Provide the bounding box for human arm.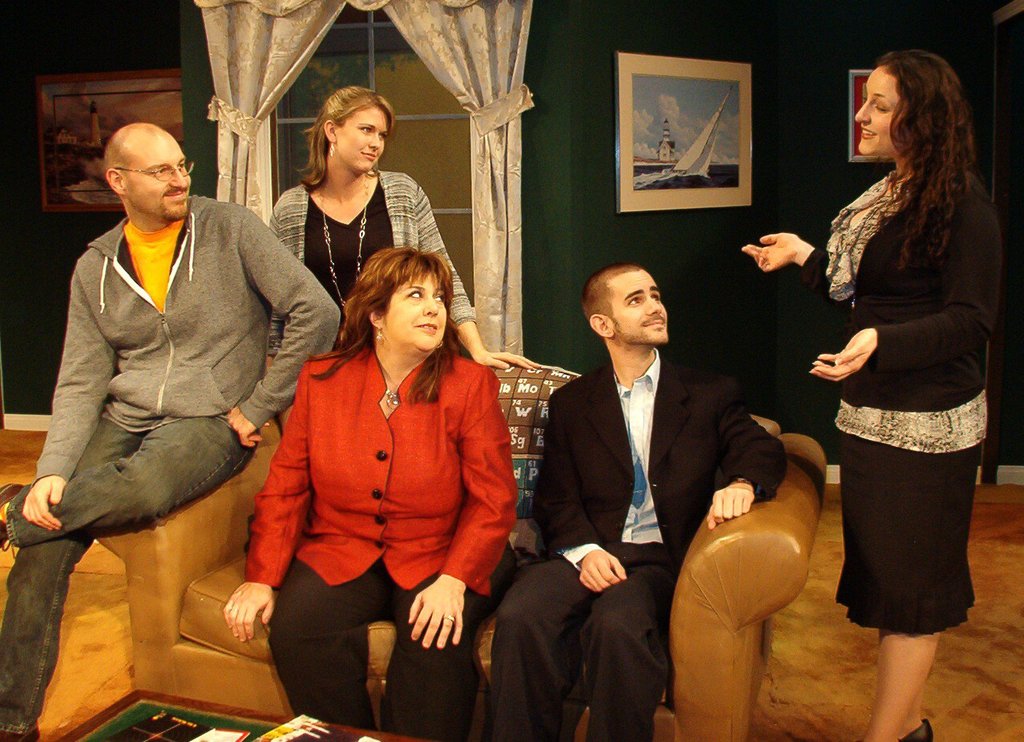
737/218/841/325.
